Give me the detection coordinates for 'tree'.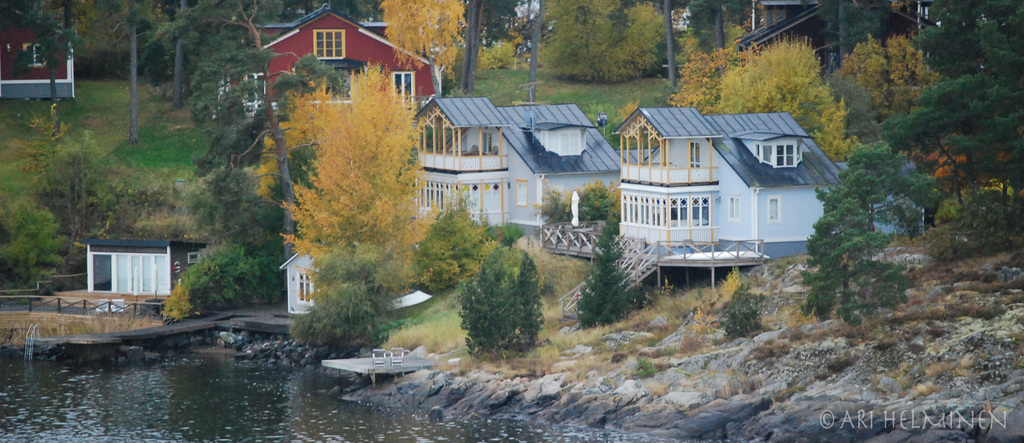
[x1=40, y1=127, x2=109, y2=238].
